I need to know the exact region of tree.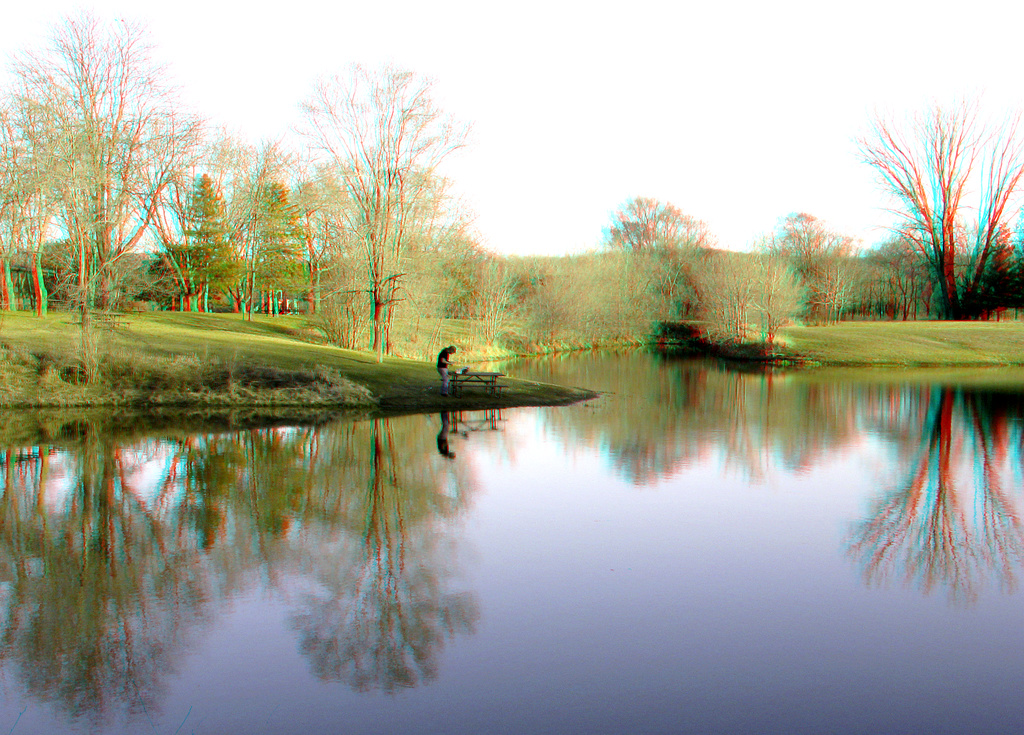
Region: box=[605, 181, 737, 357].
